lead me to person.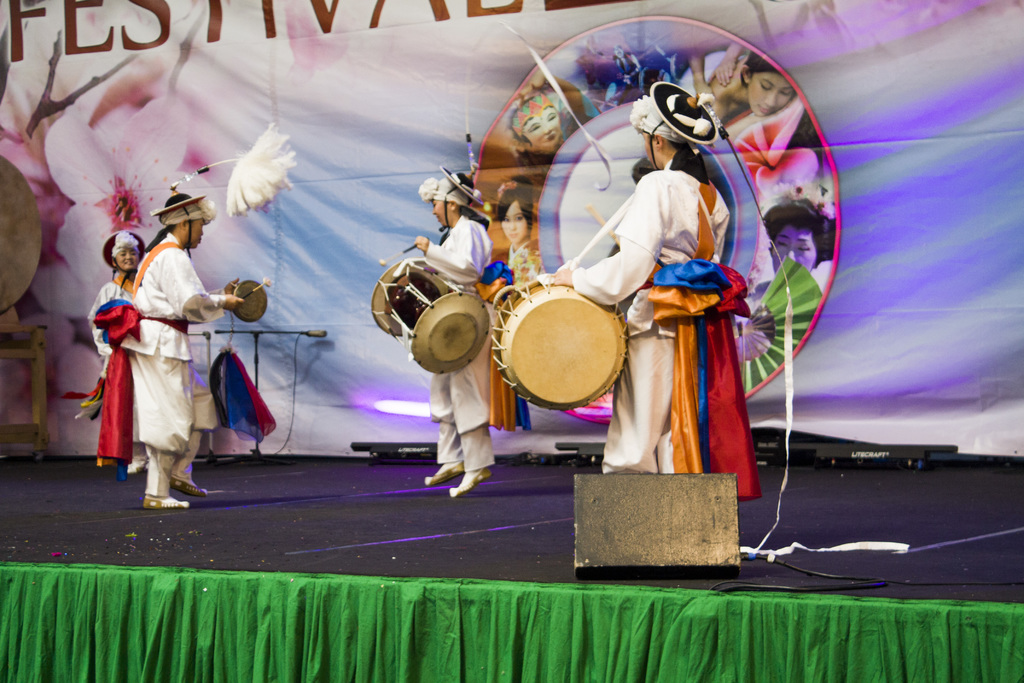
Lead to region(401, 163, 492, 502).
